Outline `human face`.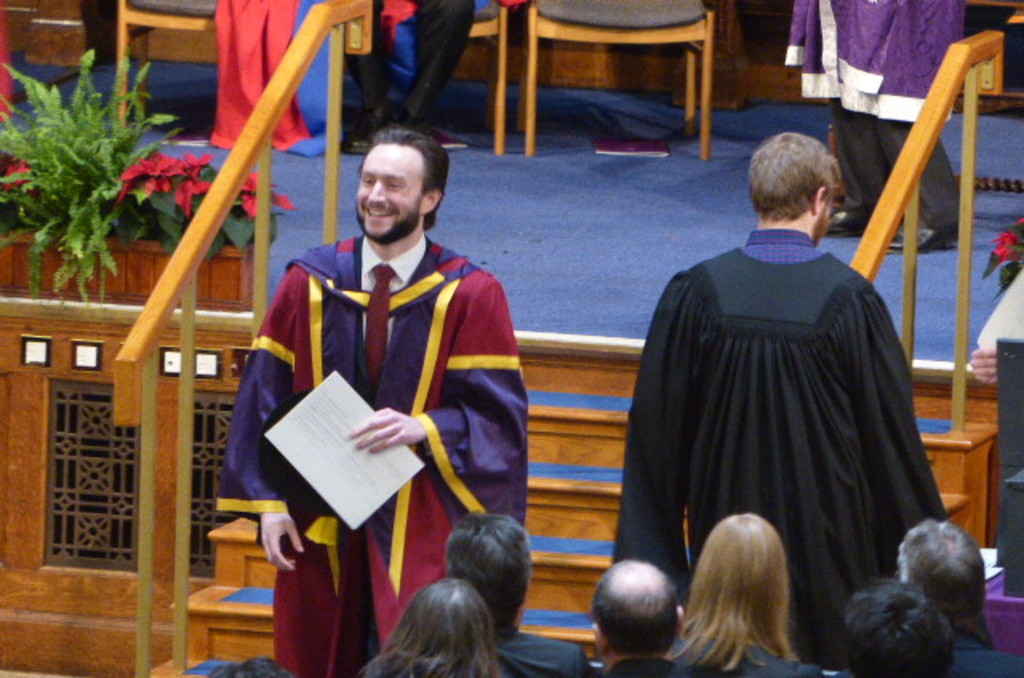
Outline: (x1=354, y1=139, x2=422, y2=241).
